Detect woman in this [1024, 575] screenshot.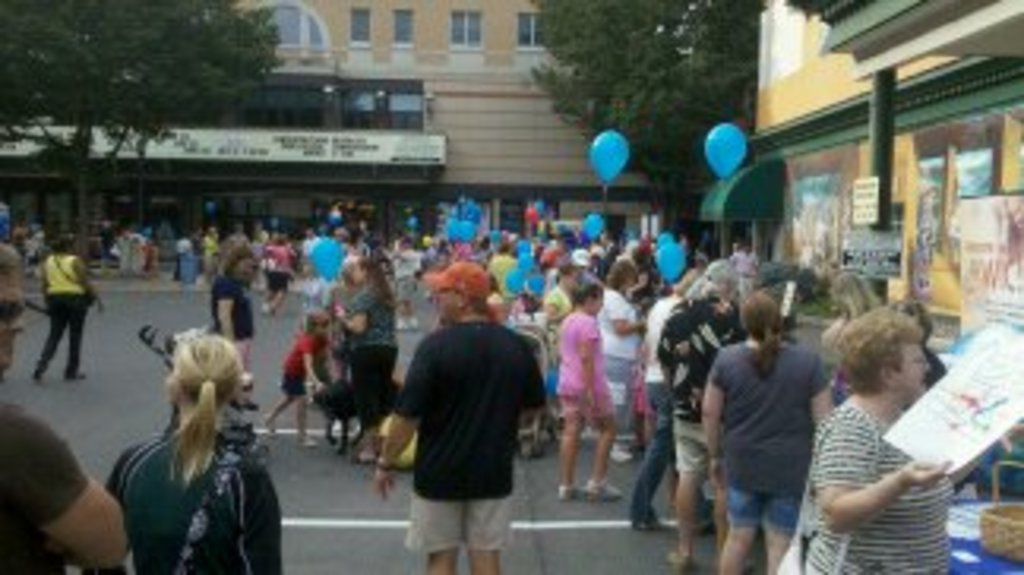
Detection: (765, 316, 973, 572).
